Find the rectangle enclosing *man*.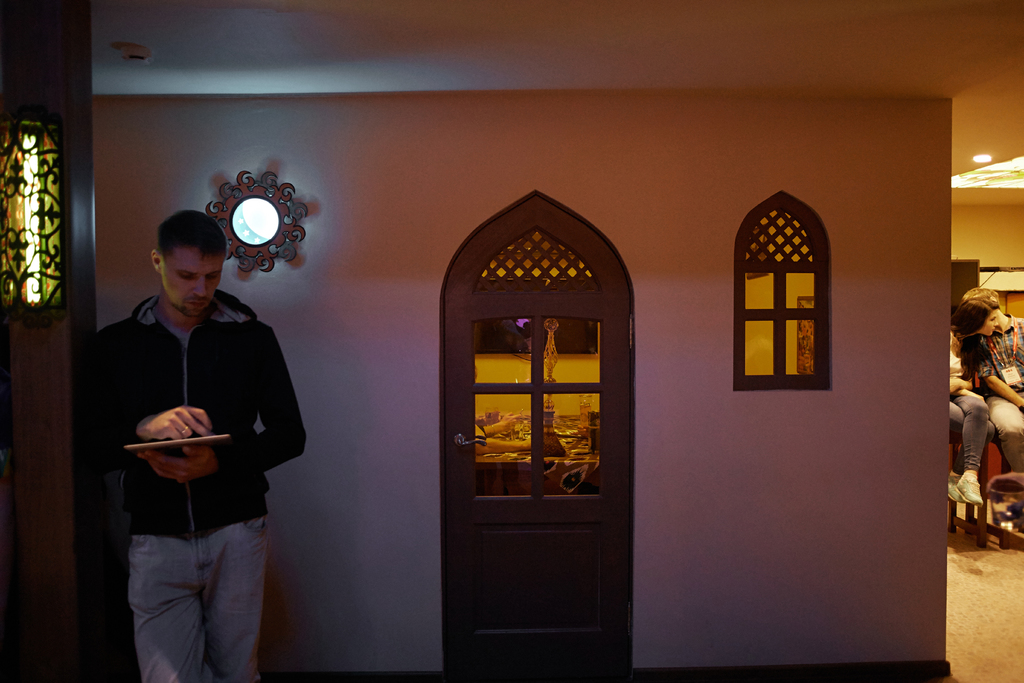
[left=954, top=281, right=1023, bottom=495].
